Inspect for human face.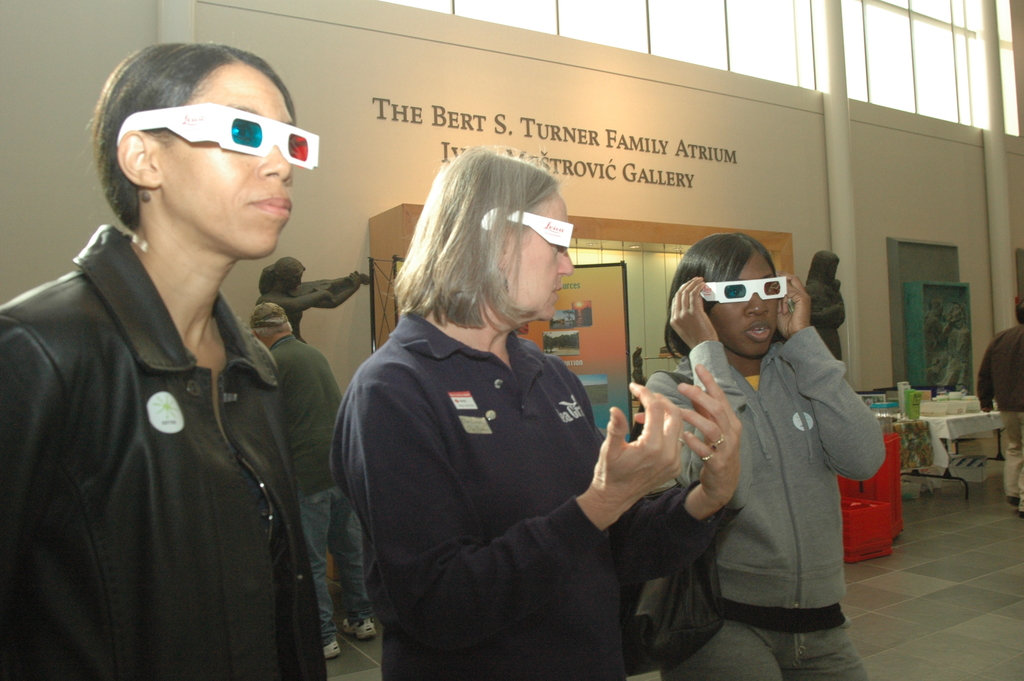
Inspection: [x1=715, y1=250, x2=780, y2=350].
